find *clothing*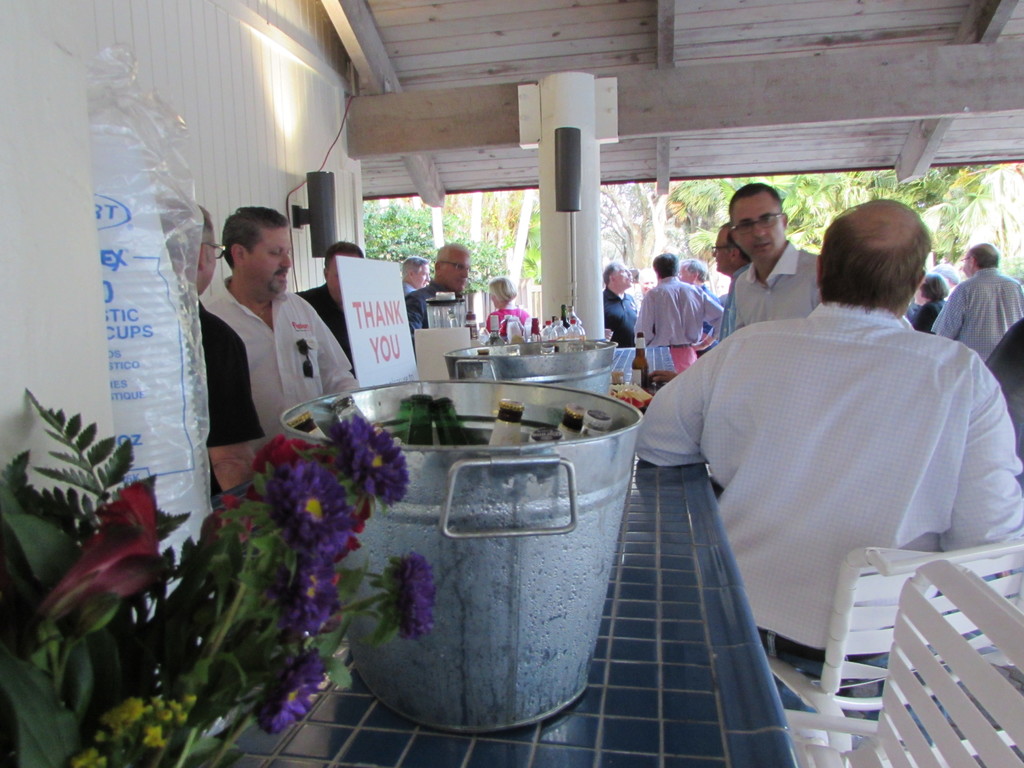
l=605, t=287, r=634, b=345
